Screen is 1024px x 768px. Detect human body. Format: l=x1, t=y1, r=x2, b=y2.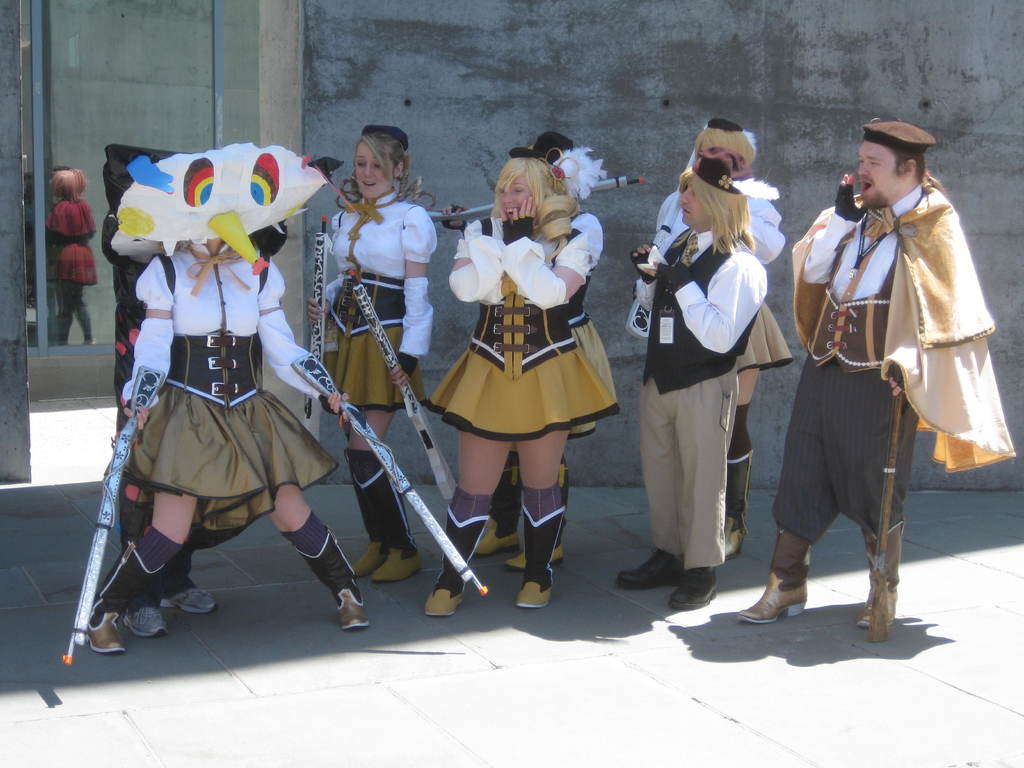
l=119, t=259, r=220, b=638.
